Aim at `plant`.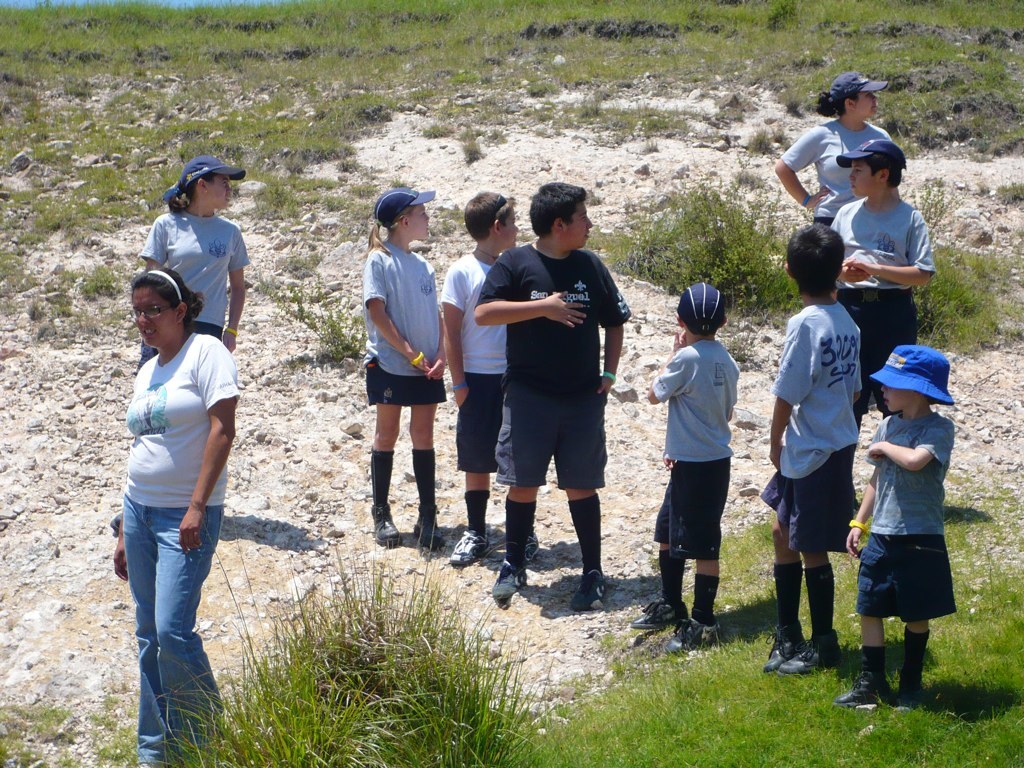
Aimed at box=[741, 165, 768, 196].
